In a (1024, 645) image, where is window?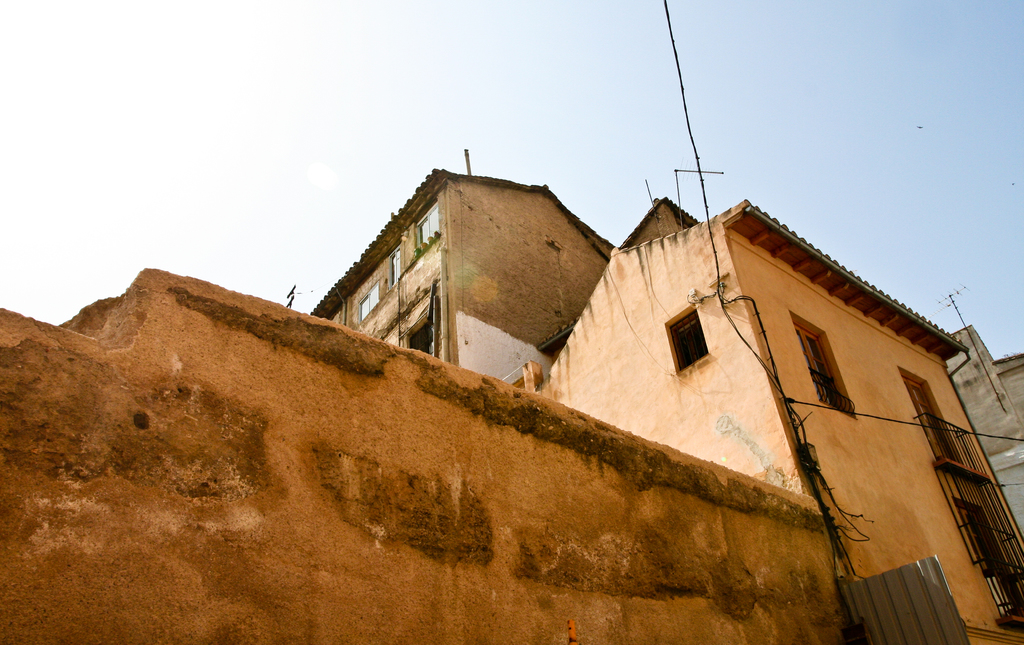
[x1=900, y1=369, x2=967, y2=469].
